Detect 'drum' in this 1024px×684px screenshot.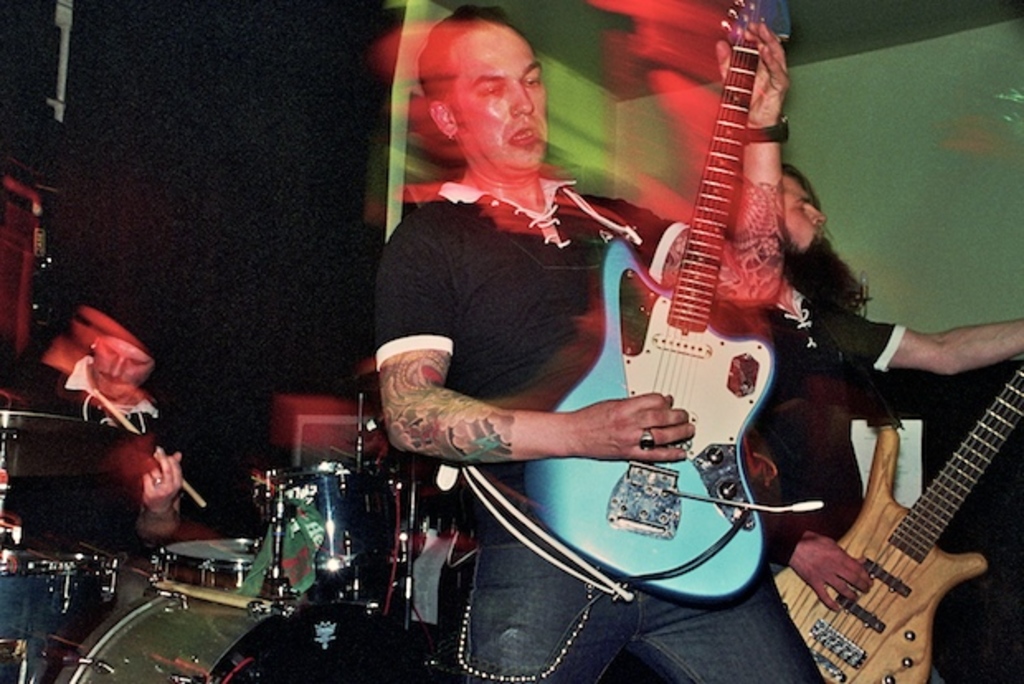
Detection: bbox=(253, 458, 415, 573).
